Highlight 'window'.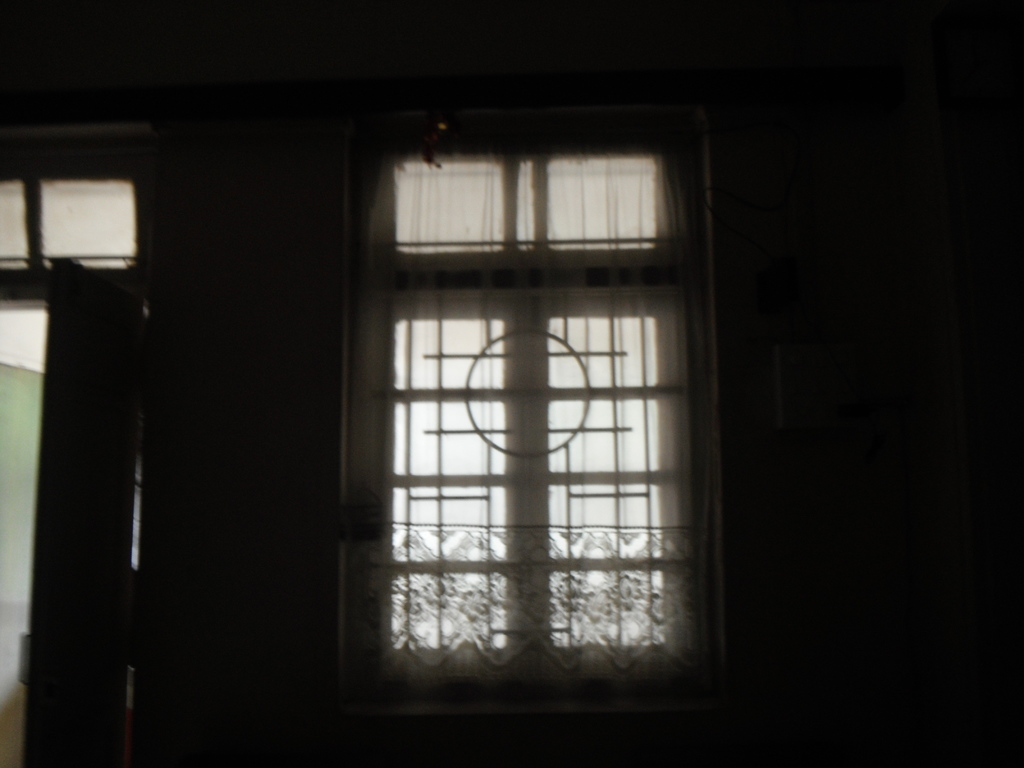
Highlighted region: <box>0,127,160,303</box>.
